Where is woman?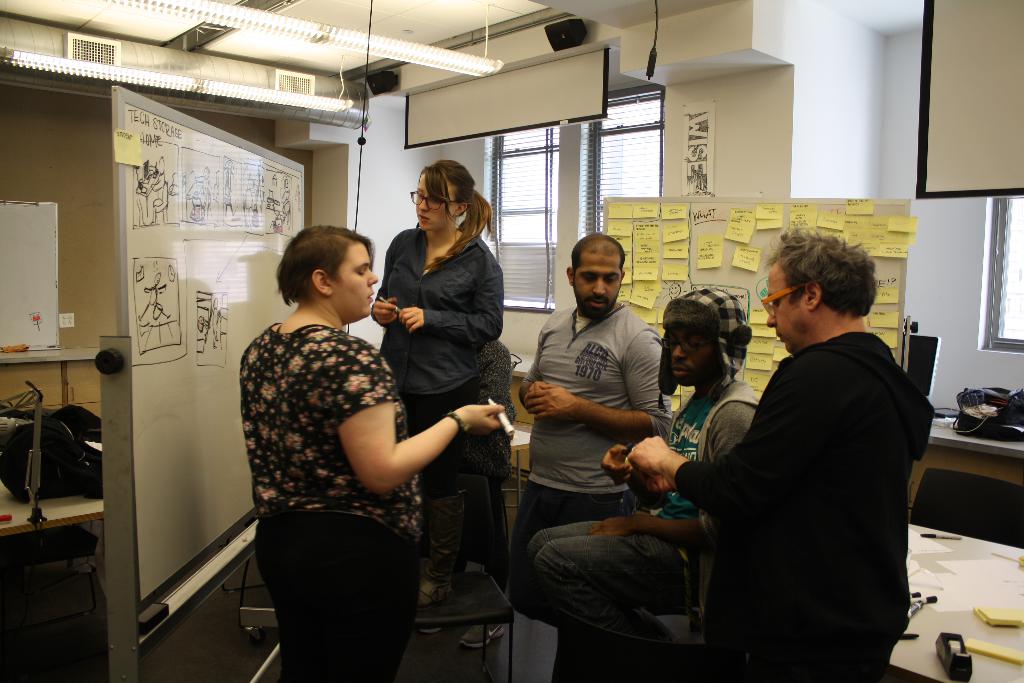
<bbox>241, 220, 504, 682</bbox>.
